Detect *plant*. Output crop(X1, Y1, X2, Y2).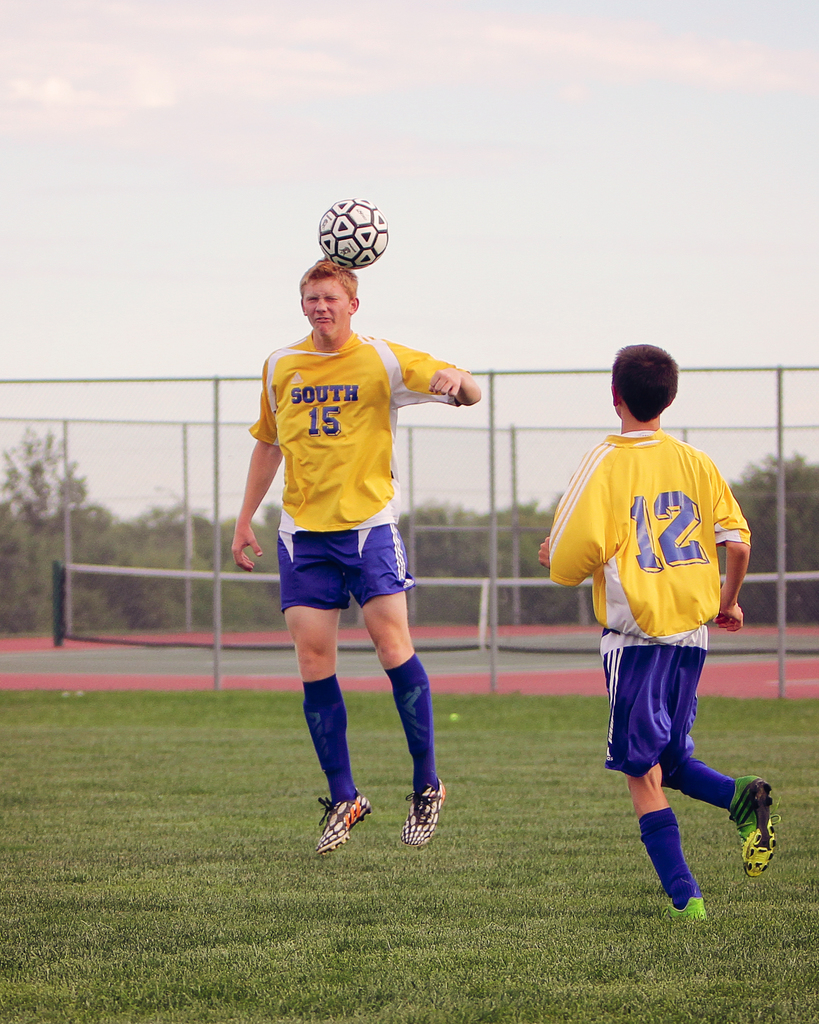
crop(120, 497, 278, 627).
